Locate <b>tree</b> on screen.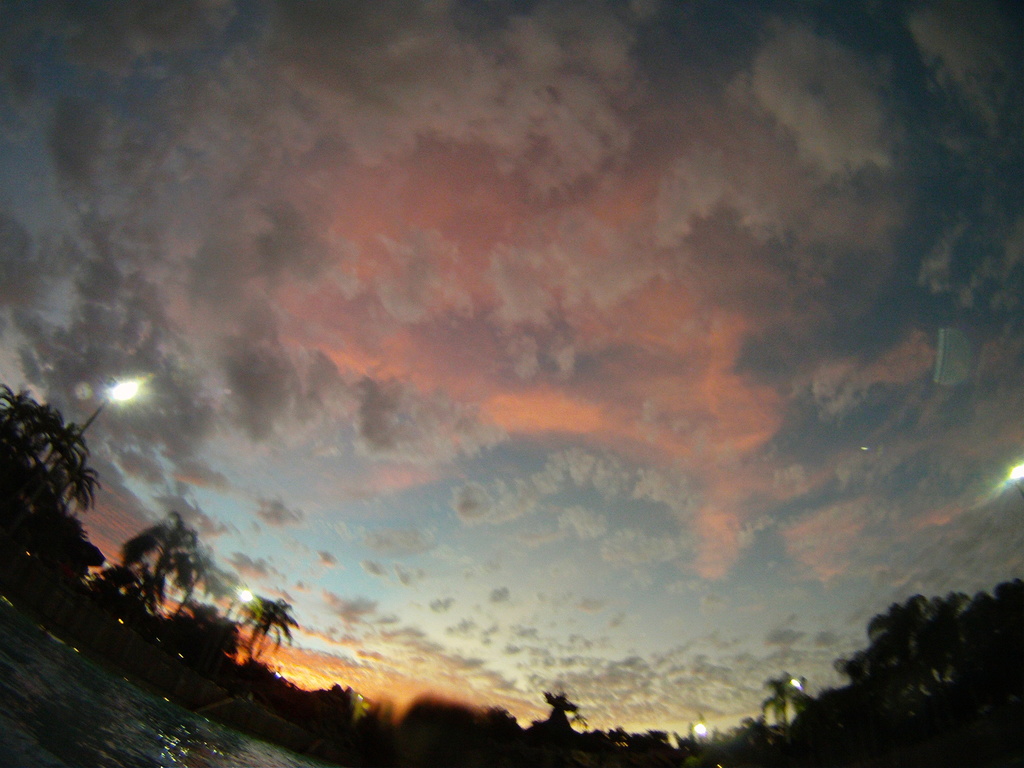
On screen at [x1=241, y1=597, x2=302, y2=663].
